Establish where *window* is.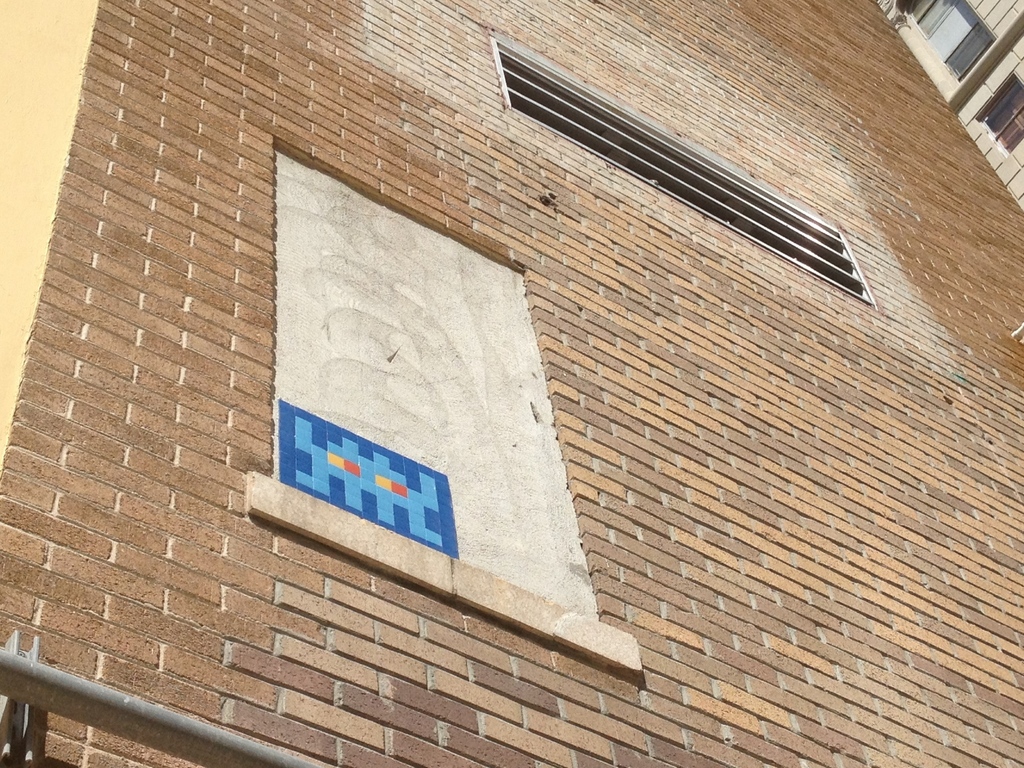
Established at region(247, 138, 641, 668).
